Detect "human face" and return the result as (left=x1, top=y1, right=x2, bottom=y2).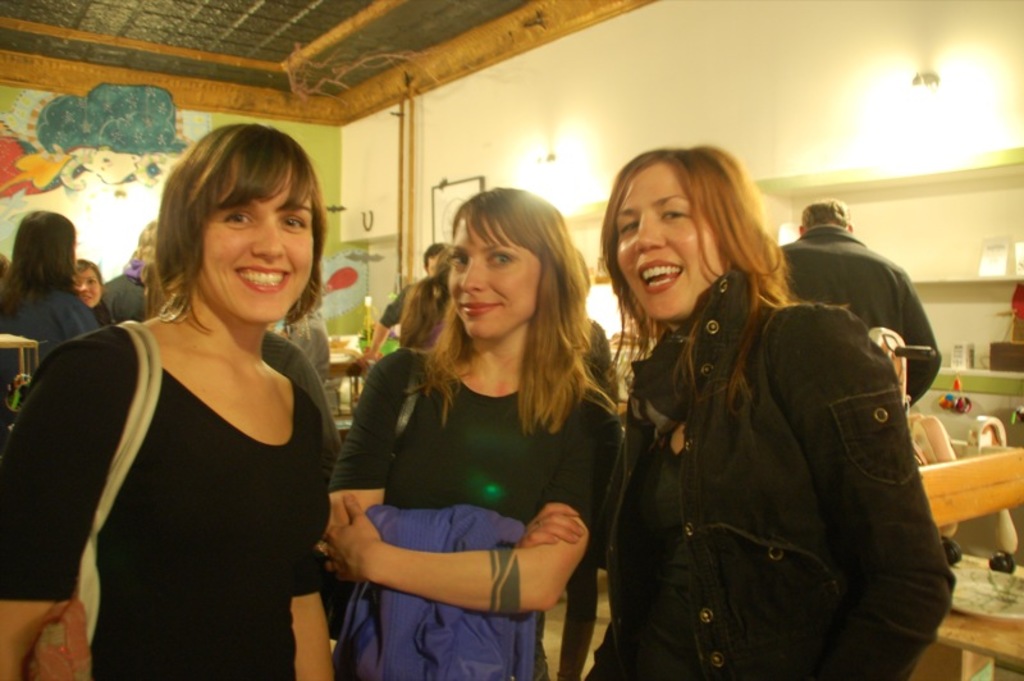
(left=425, top=247, right=448, bottom=274).
